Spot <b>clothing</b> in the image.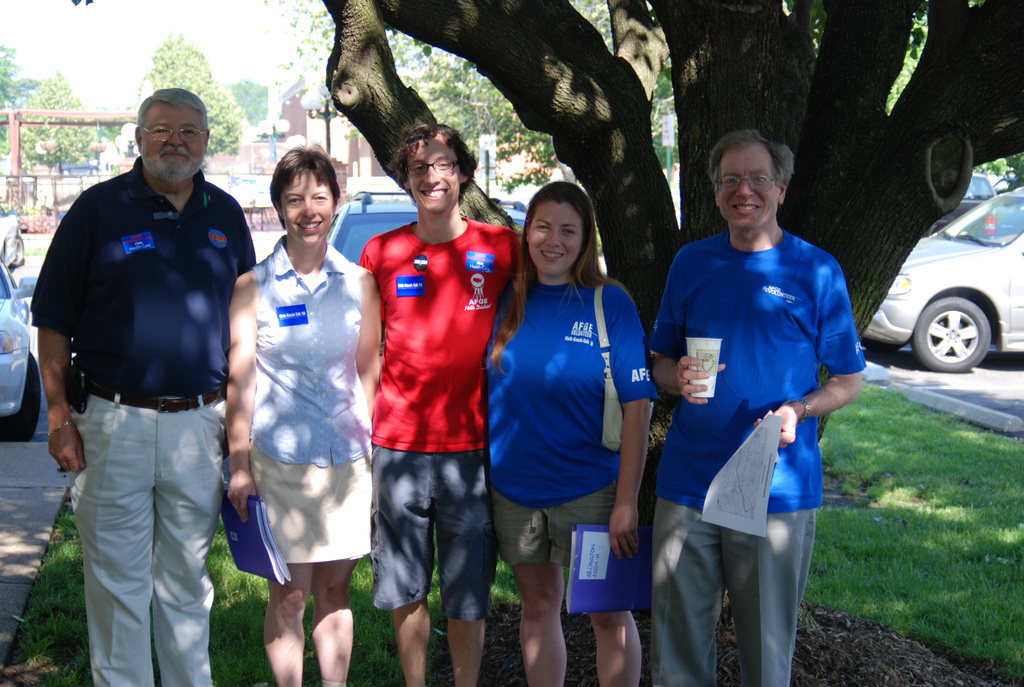
<b>clothing</b> found at 628:209:801:686.
